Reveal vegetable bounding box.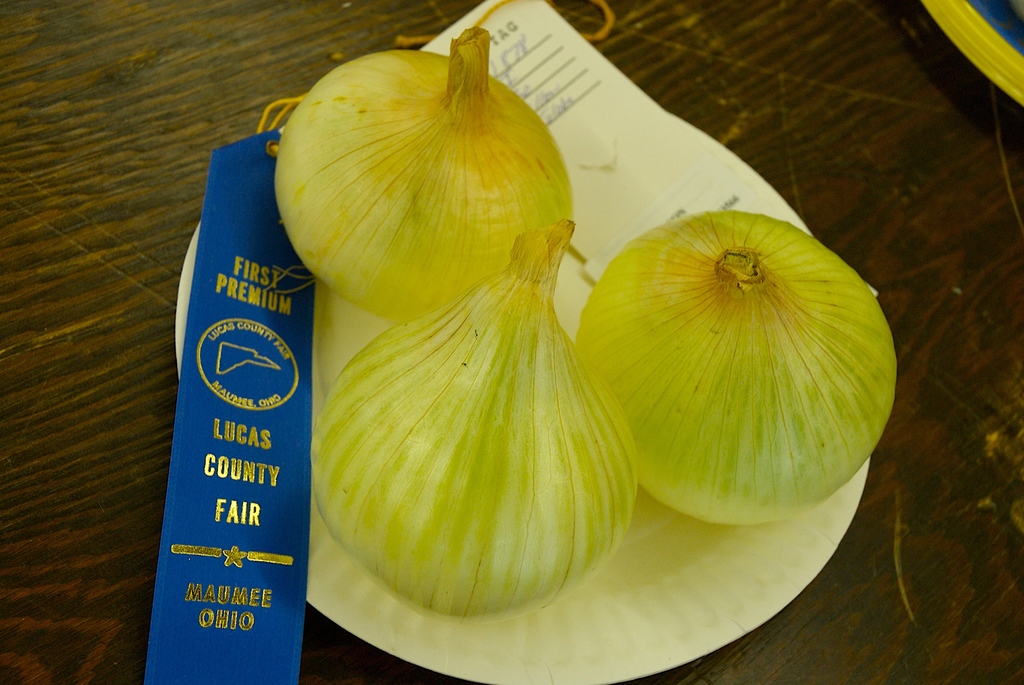
Revealed: bbox(573, 210, 894, 522).
